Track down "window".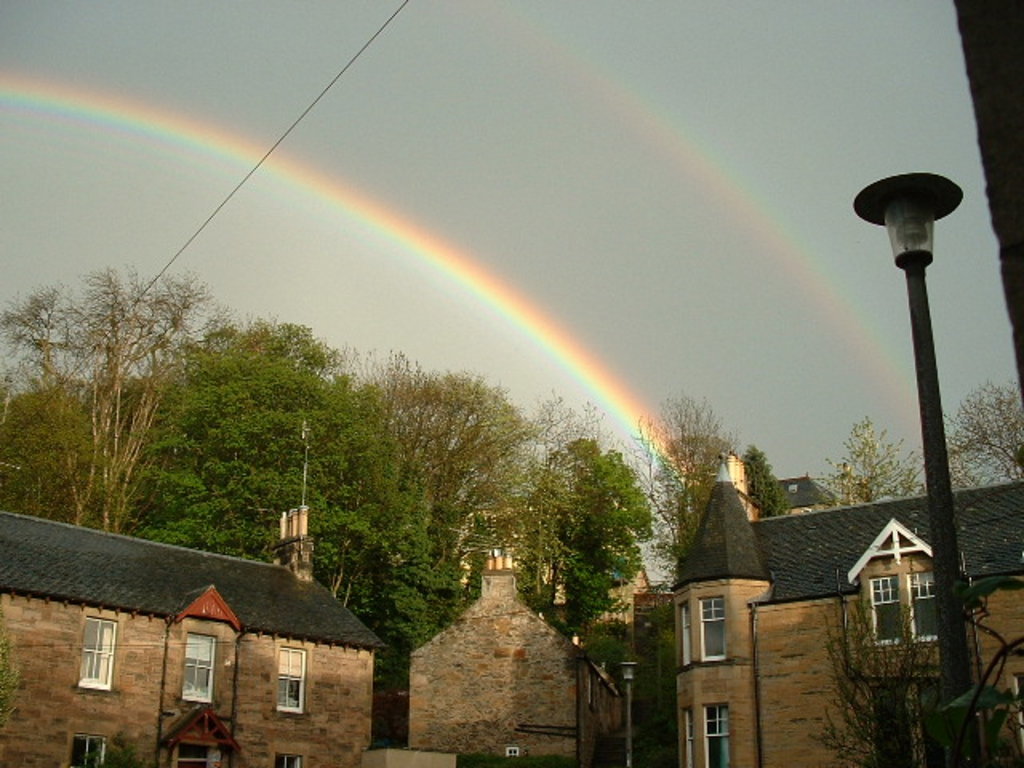
Tracked to 846,514,947,666.
